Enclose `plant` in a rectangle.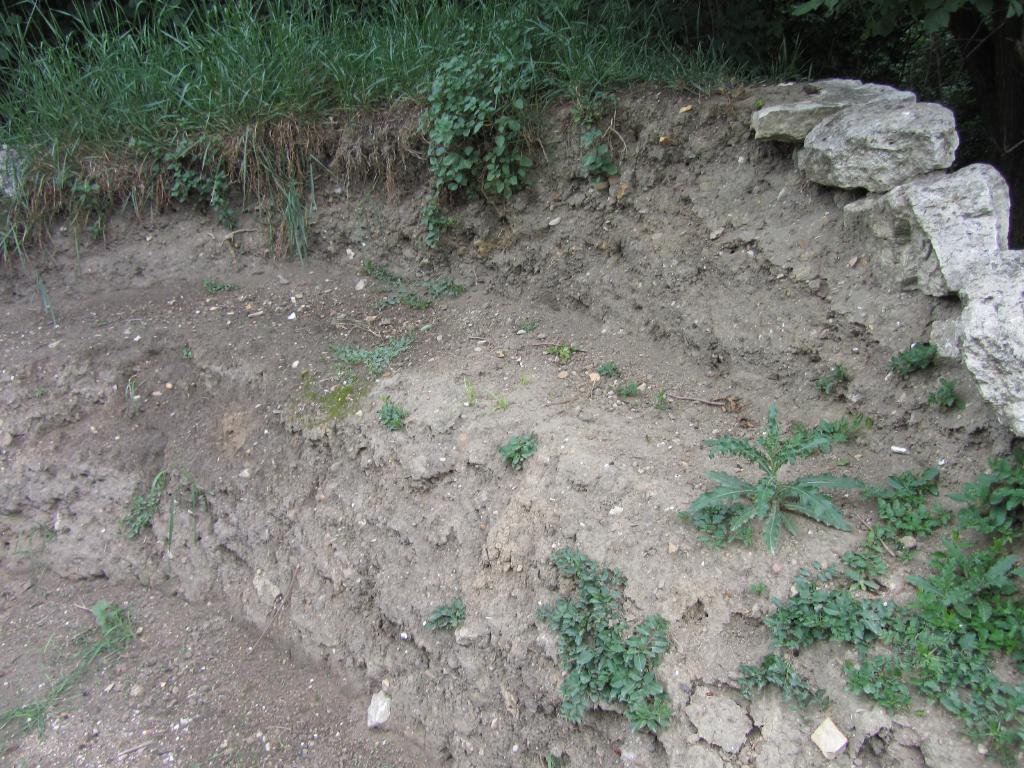
[532,543,675,733].
